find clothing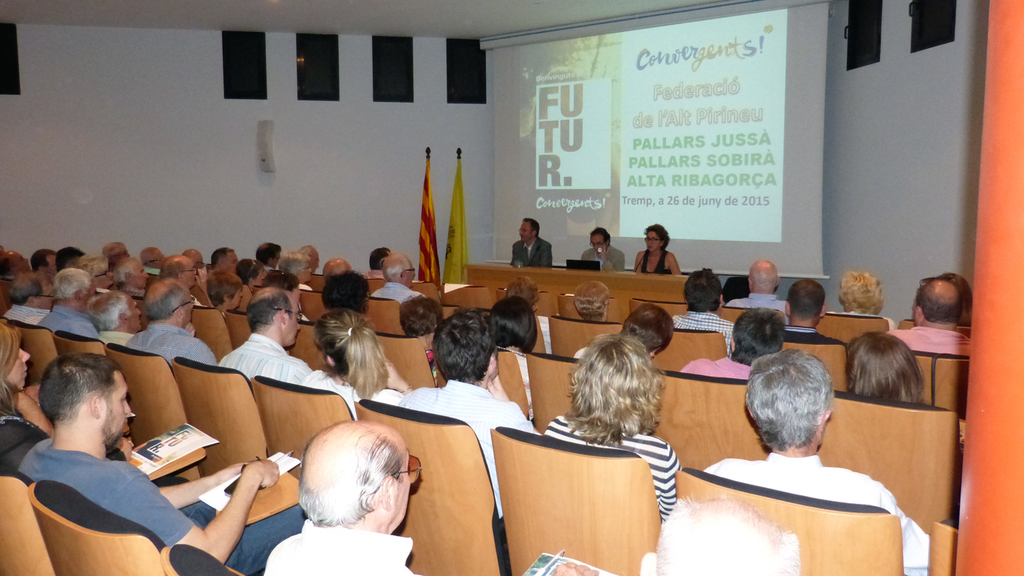
l=19, t=437, r=306, b=572
